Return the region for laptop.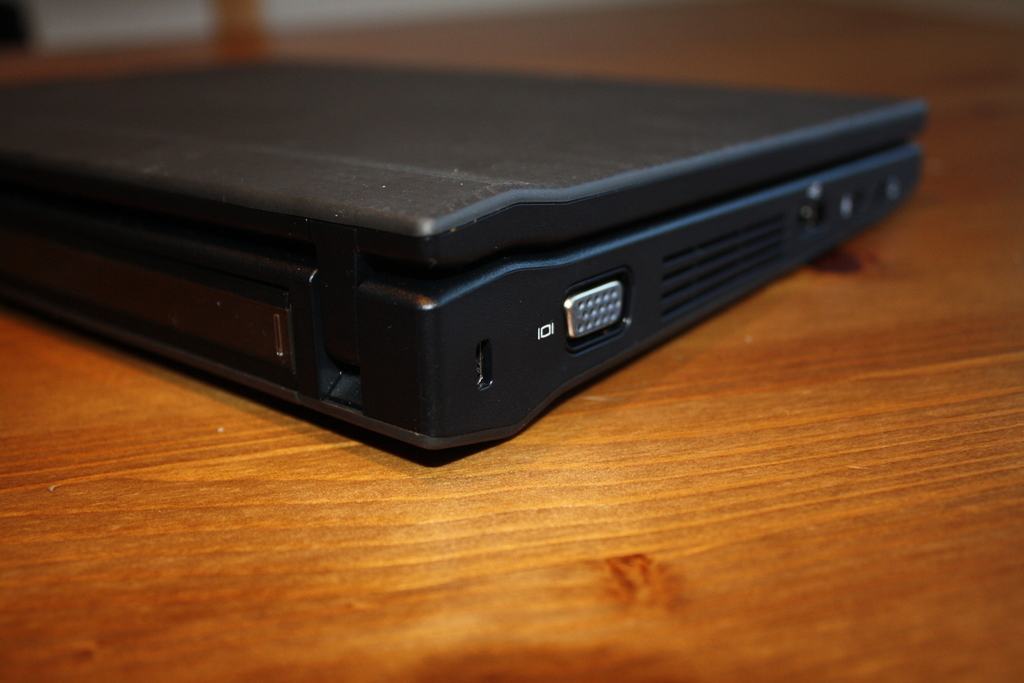
left=23, top=51, right=932, bottom=433.
